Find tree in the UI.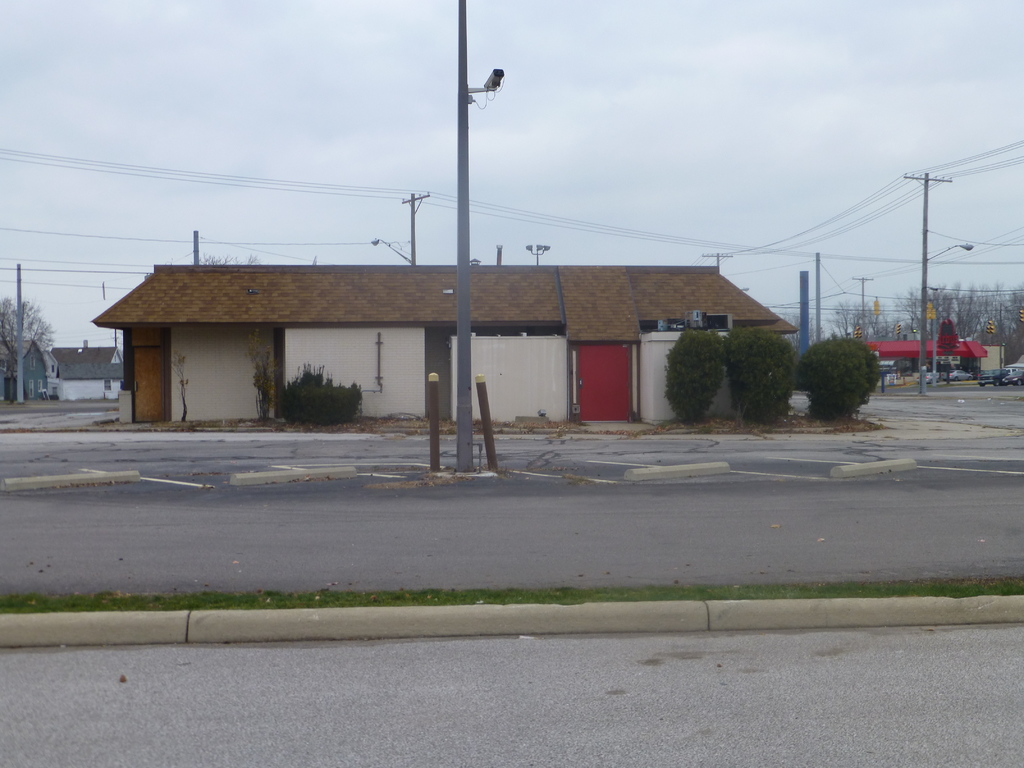
UI element at rect(190, 253, 269, 269).
